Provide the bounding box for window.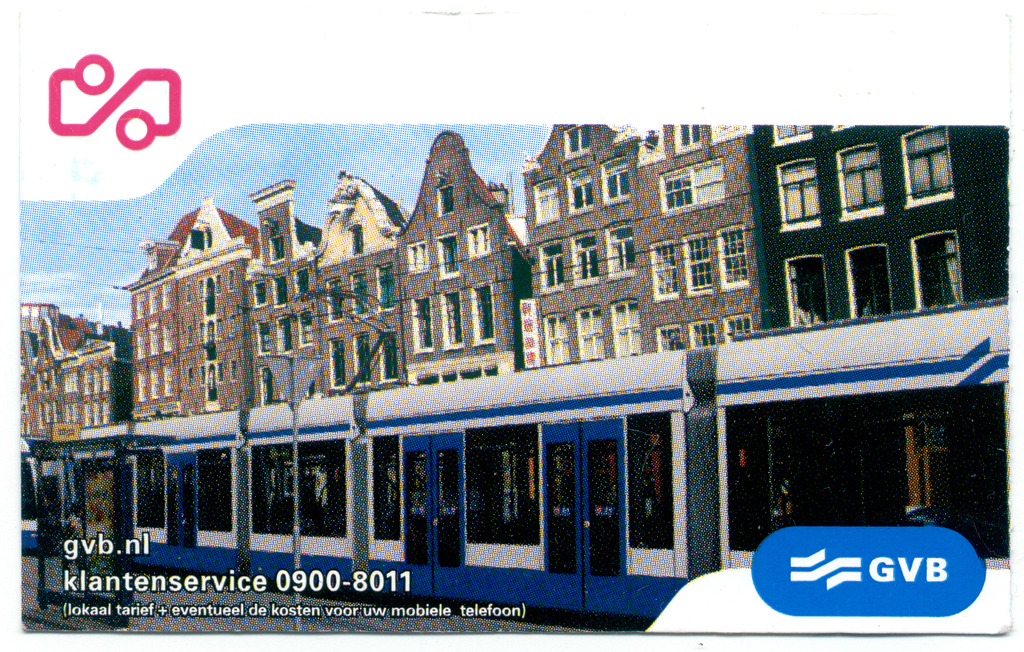
Rect(440, 290, 467, 348).
